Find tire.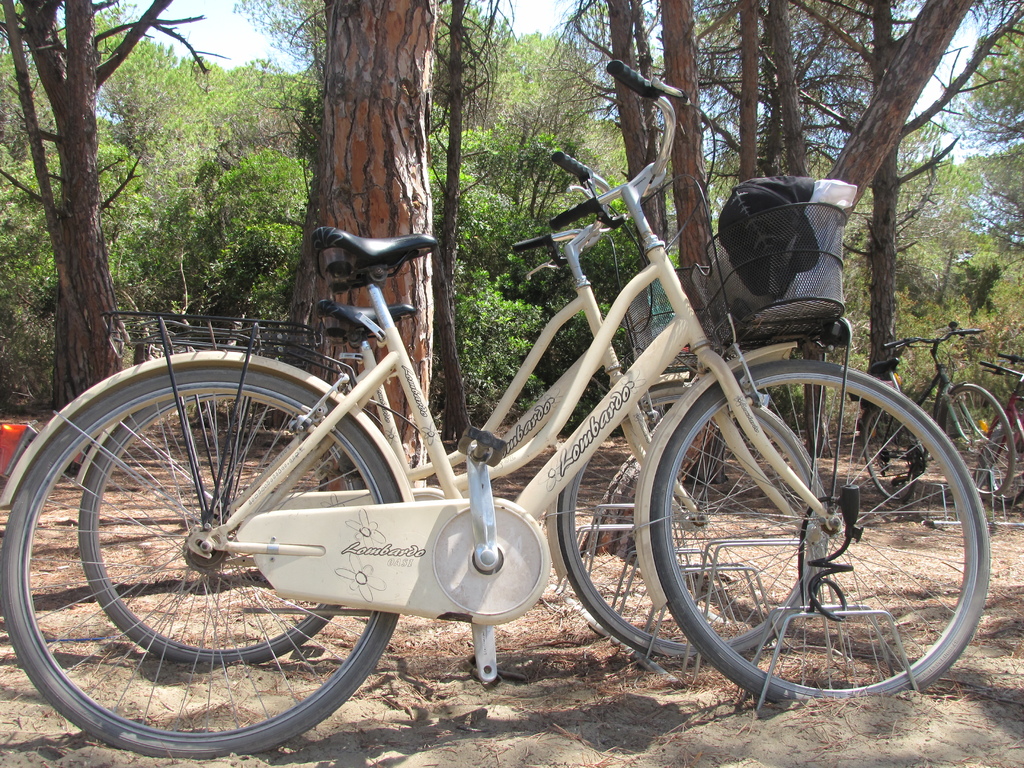
BBox(861, 409, 914, 502).
